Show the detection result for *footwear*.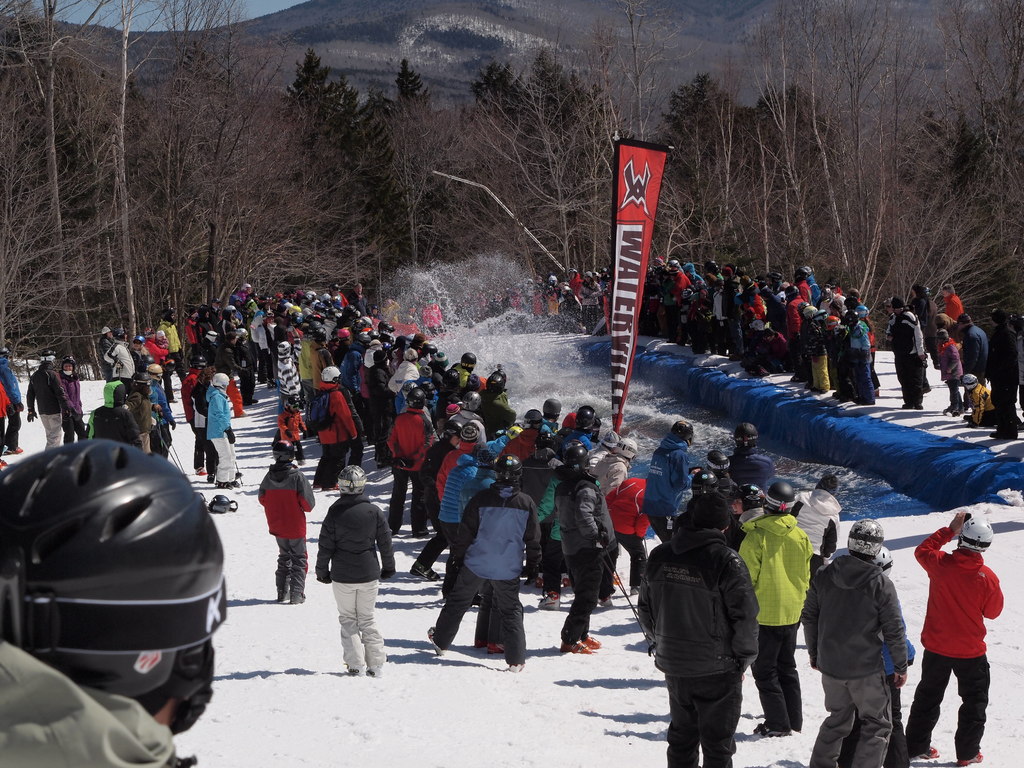
locate(490, 641, 505, 653).
